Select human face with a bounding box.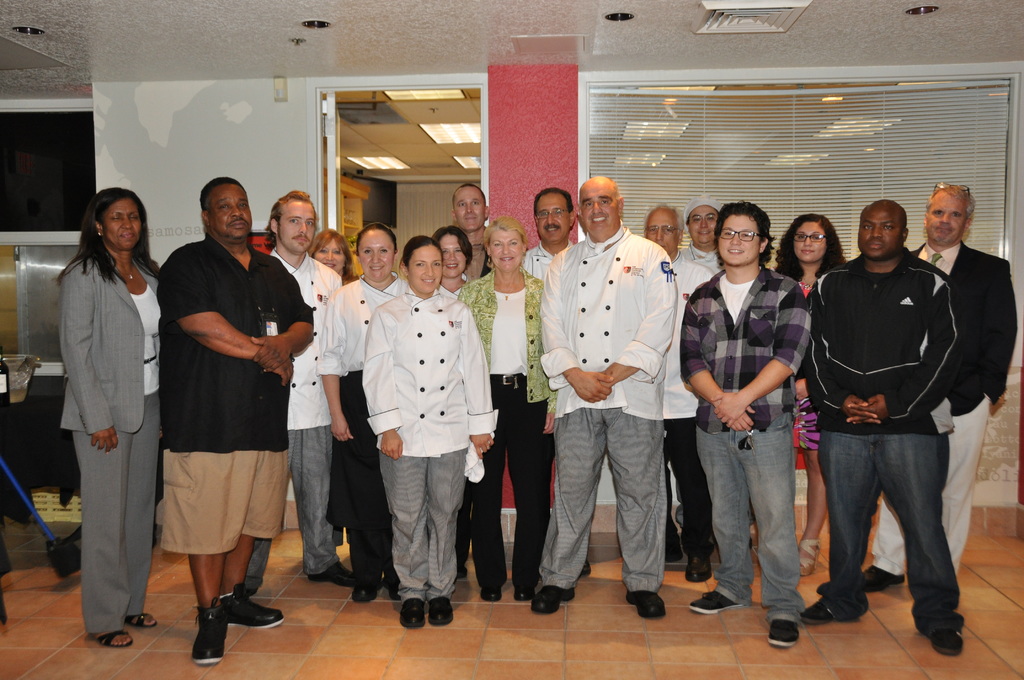
x1=486, y1=227, x2=528, y2=275.
